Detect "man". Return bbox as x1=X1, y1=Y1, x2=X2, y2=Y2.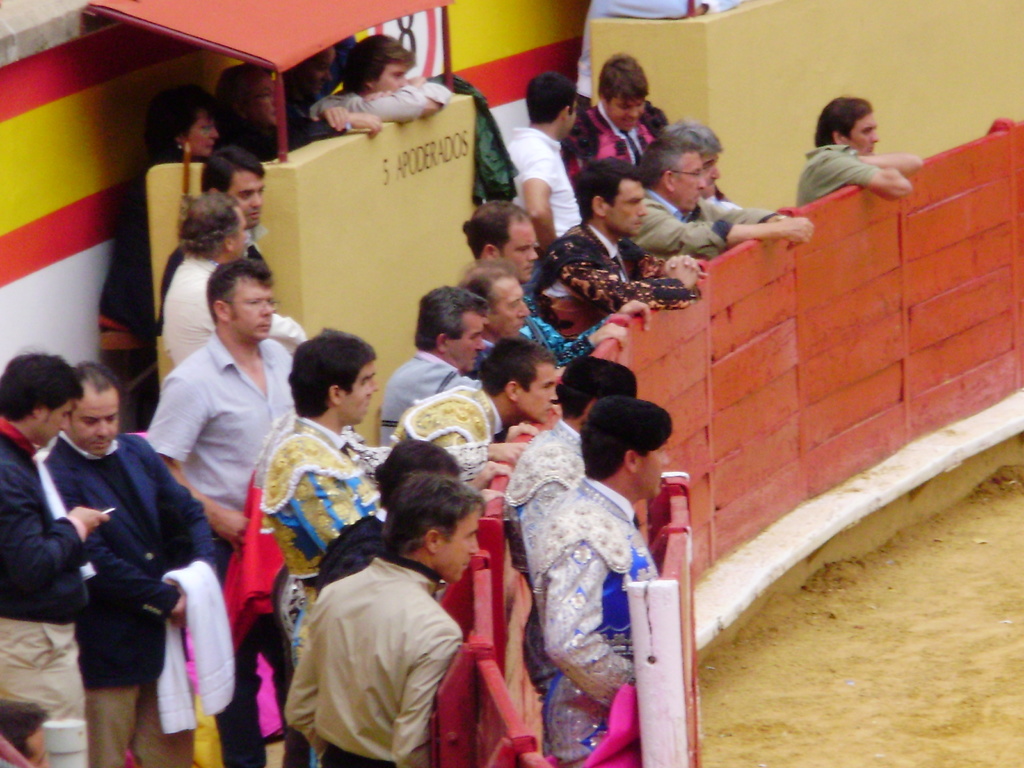
x1=507, y1=359, x2=637, y2=752.
